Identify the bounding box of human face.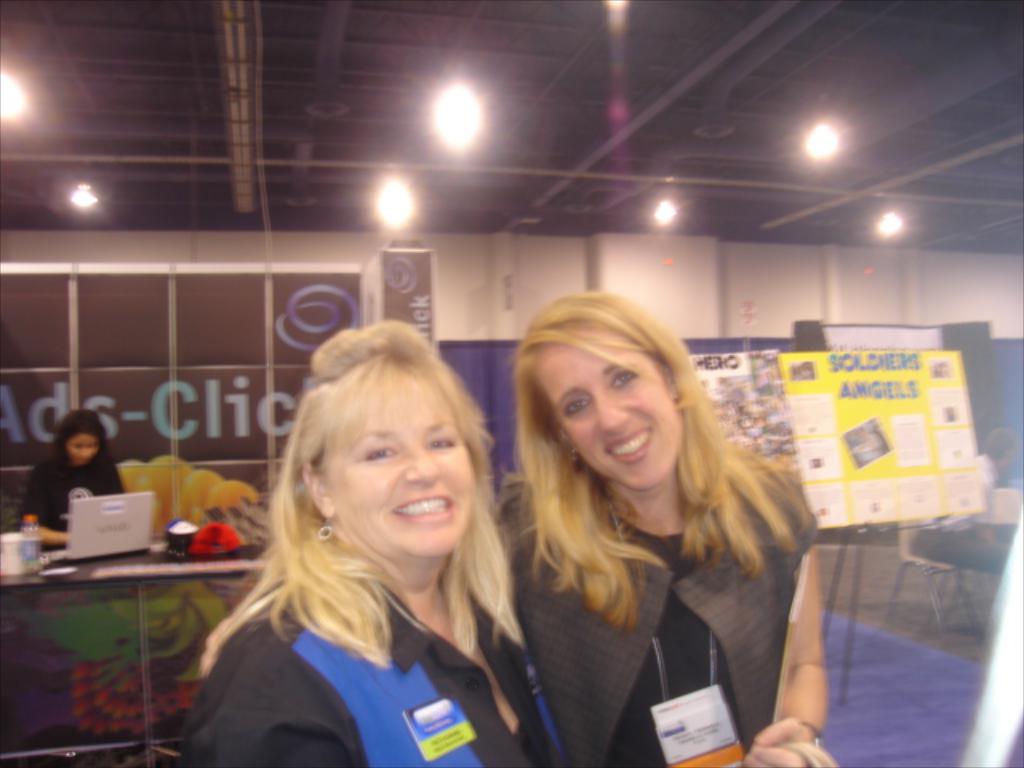
x1=326 y1=373 x2=482 y2=563.
